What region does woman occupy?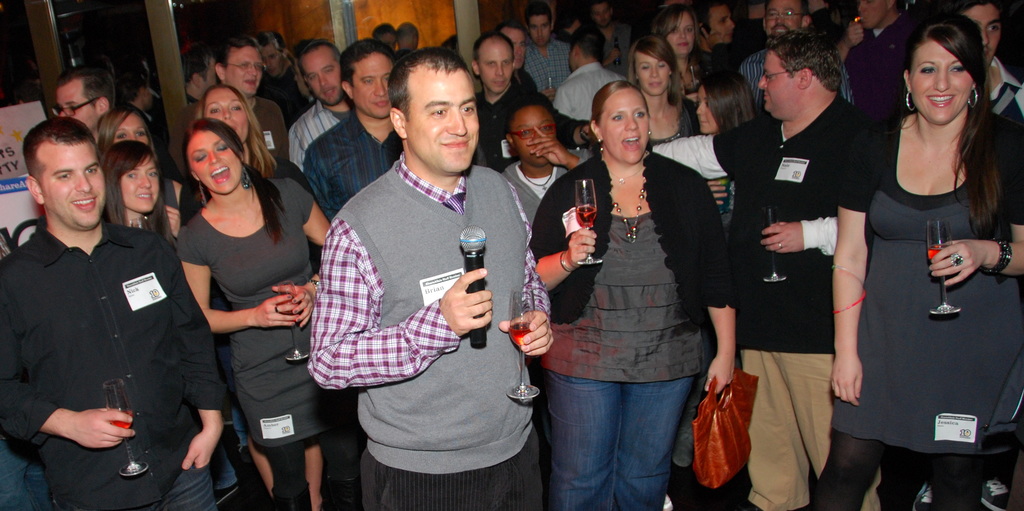
bbox(698, 67, 753, 139).
